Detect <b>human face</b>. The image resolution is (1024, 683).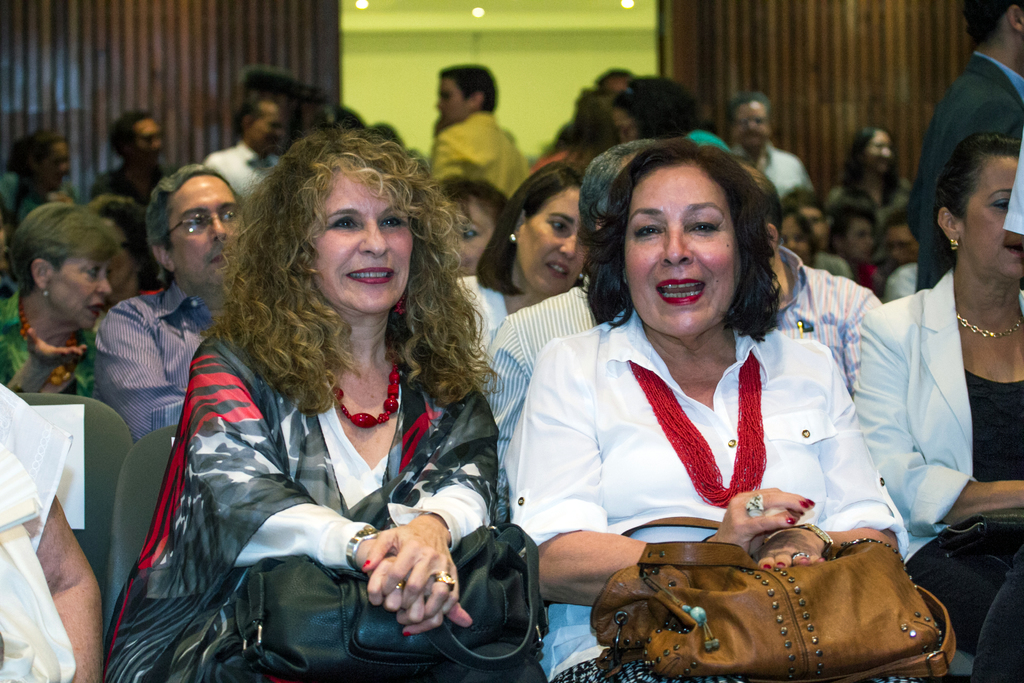
<box>438,71,461,130</box>.
